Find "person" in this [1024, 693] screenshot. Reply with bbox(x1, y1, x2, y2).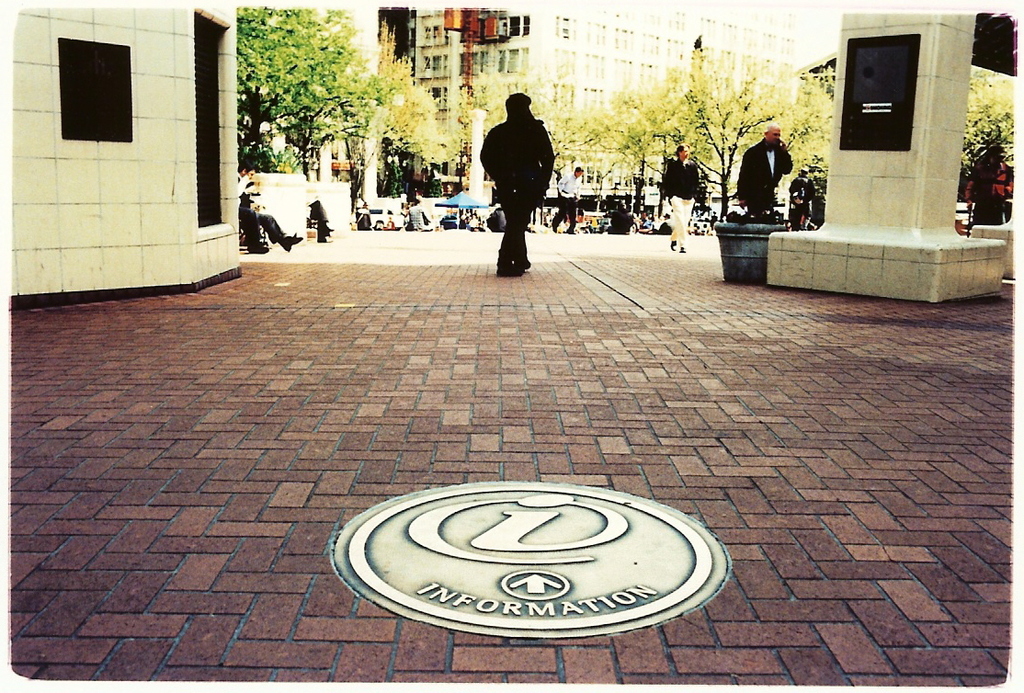
bbox(233, 155, 303, 251).
